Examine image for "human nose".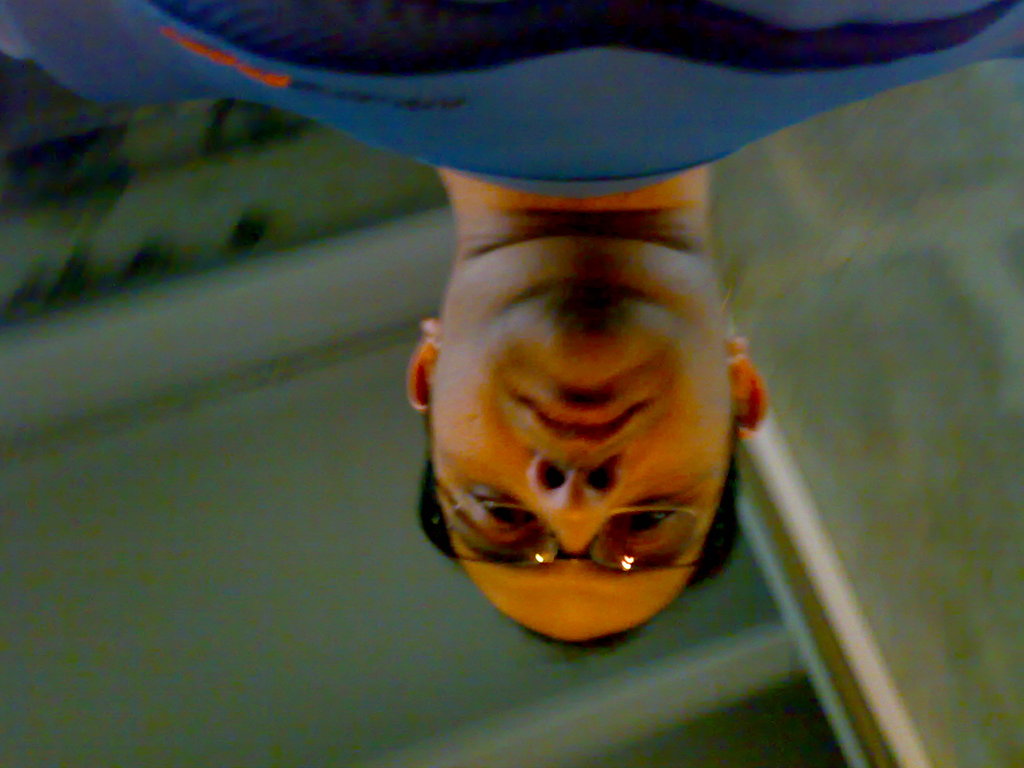
Examination result: bbox(523, 452, 627, 566).
